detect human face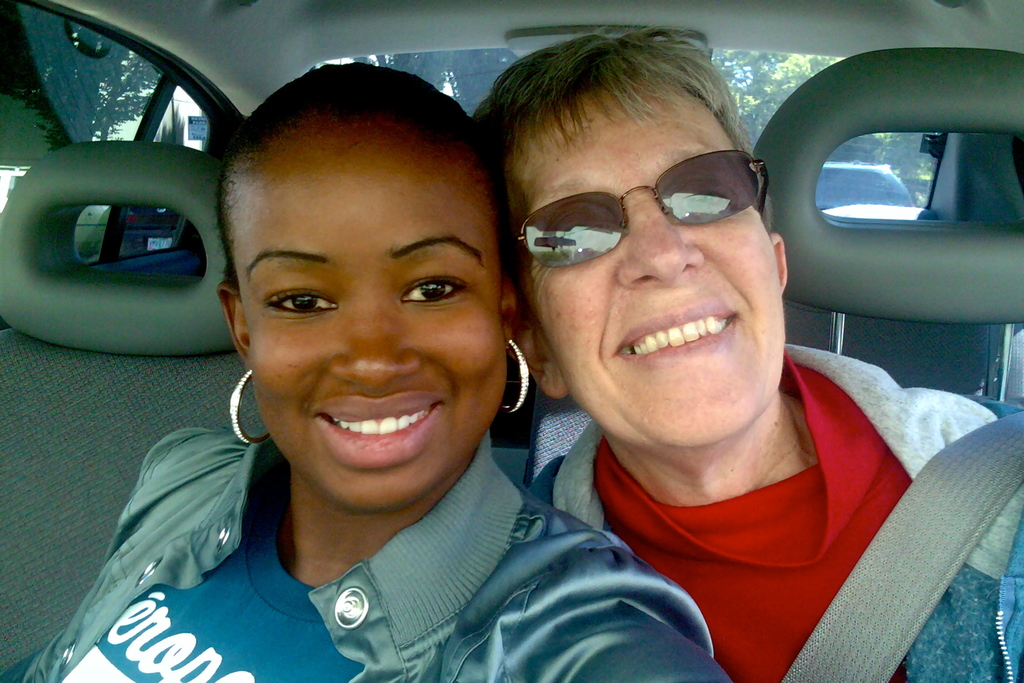
detection(233, 145, 509, 512)
